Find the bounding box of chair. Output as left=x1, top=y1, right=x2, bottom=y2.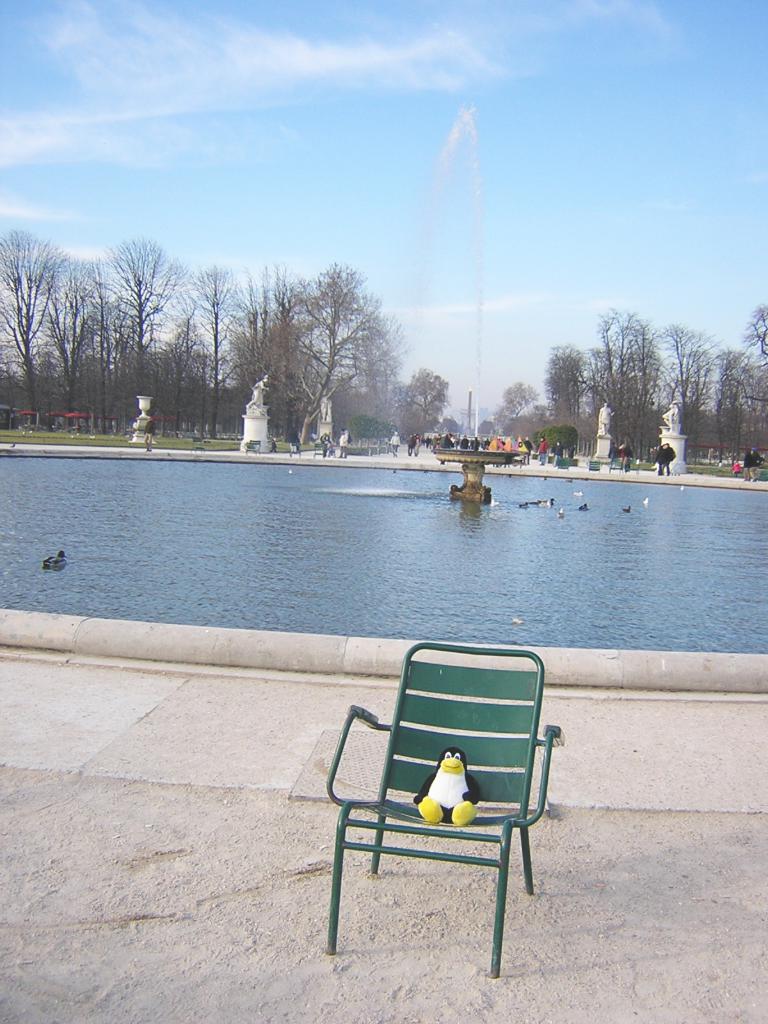
left=314, top=442, right=326, bottom=458.
